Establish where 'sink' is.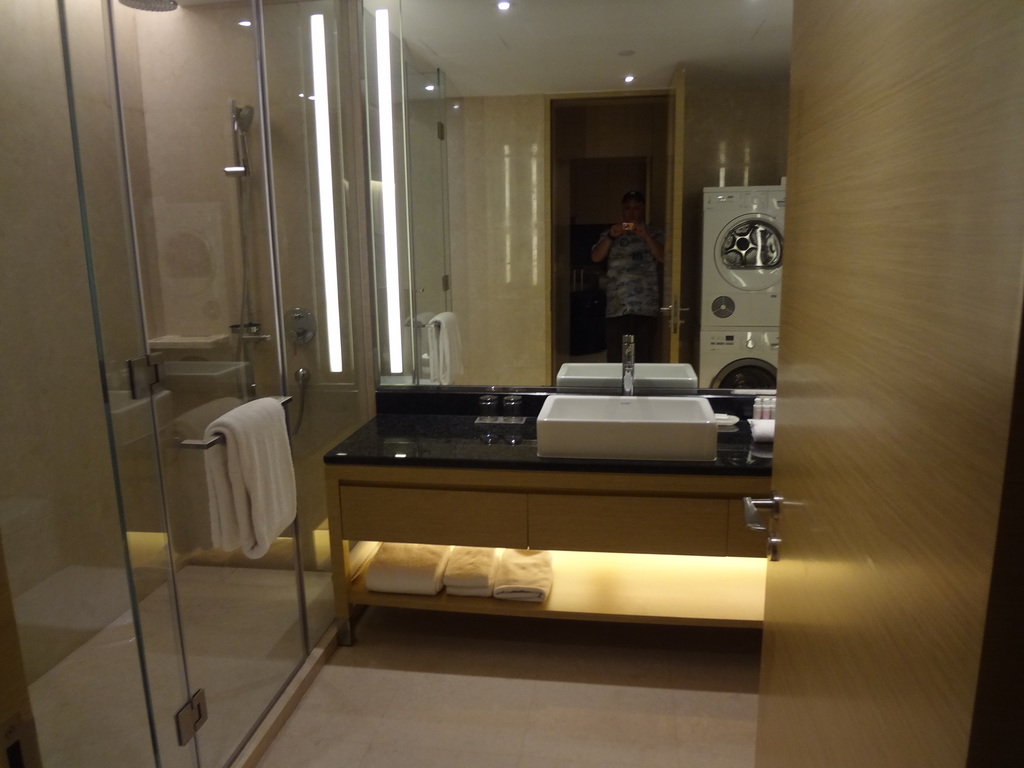
Established at 515:329:748:474.
